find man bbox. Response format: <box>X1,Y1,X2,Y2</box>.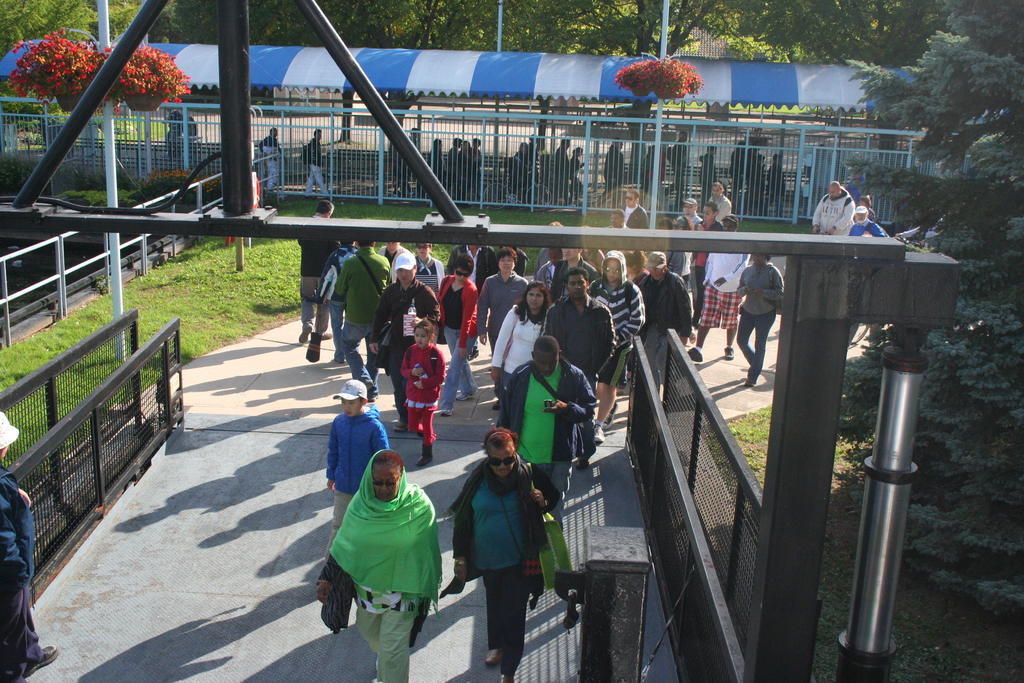
<box>259,126,287,189</box>.
